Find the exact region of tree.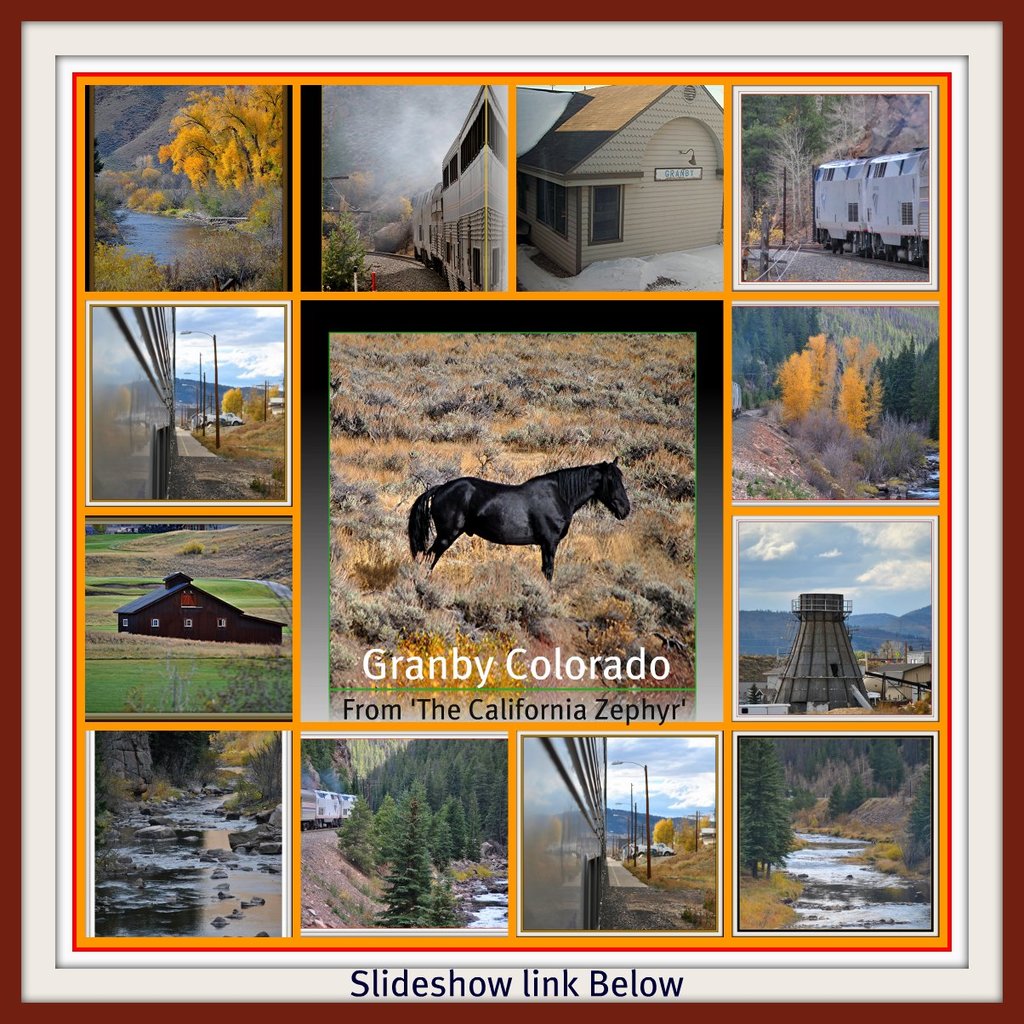
Exact region: 375, 840, 436, 927.
